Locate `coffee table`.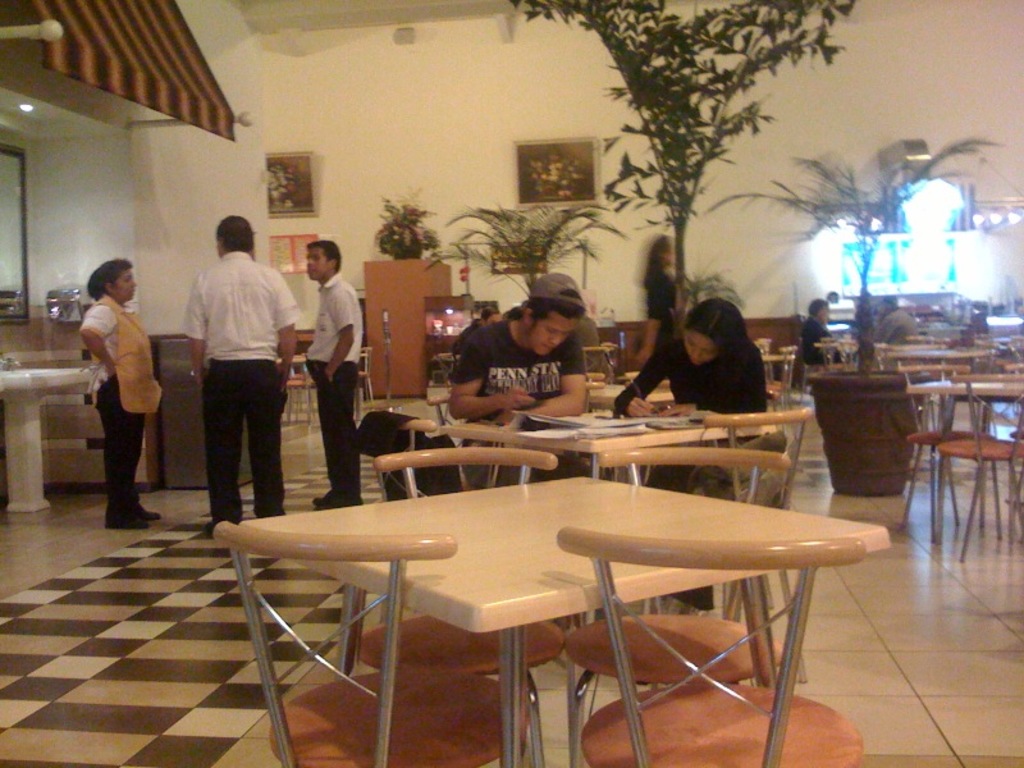
Bounding box: <bbox>908, 369, 1023, 553</bbox>.
